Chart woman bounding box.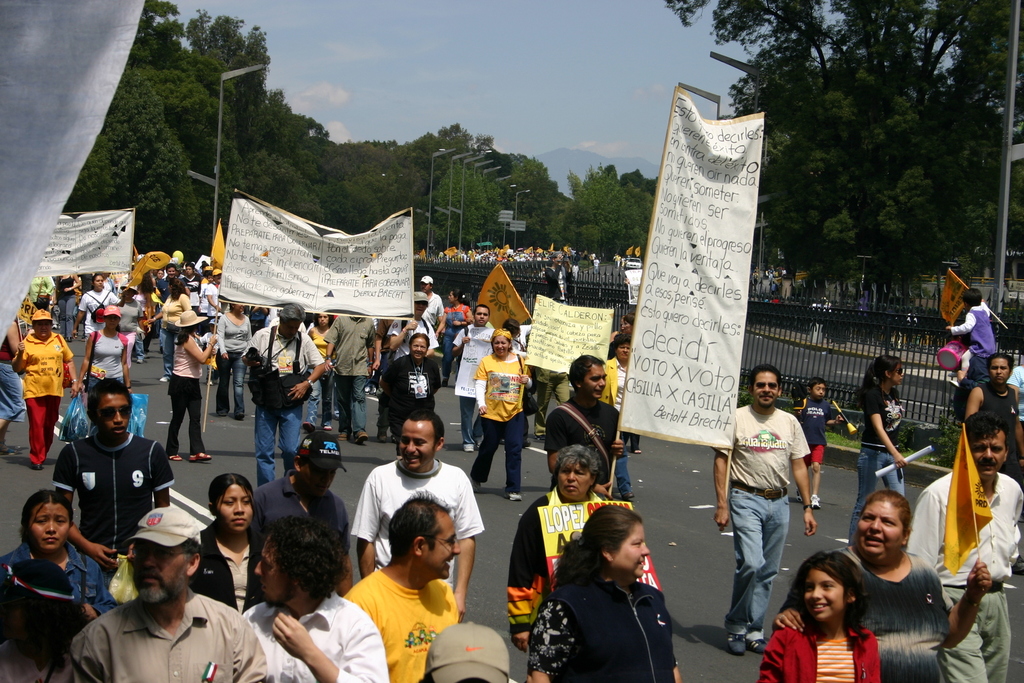
Charted: rect(531, 506, 691, 679).
